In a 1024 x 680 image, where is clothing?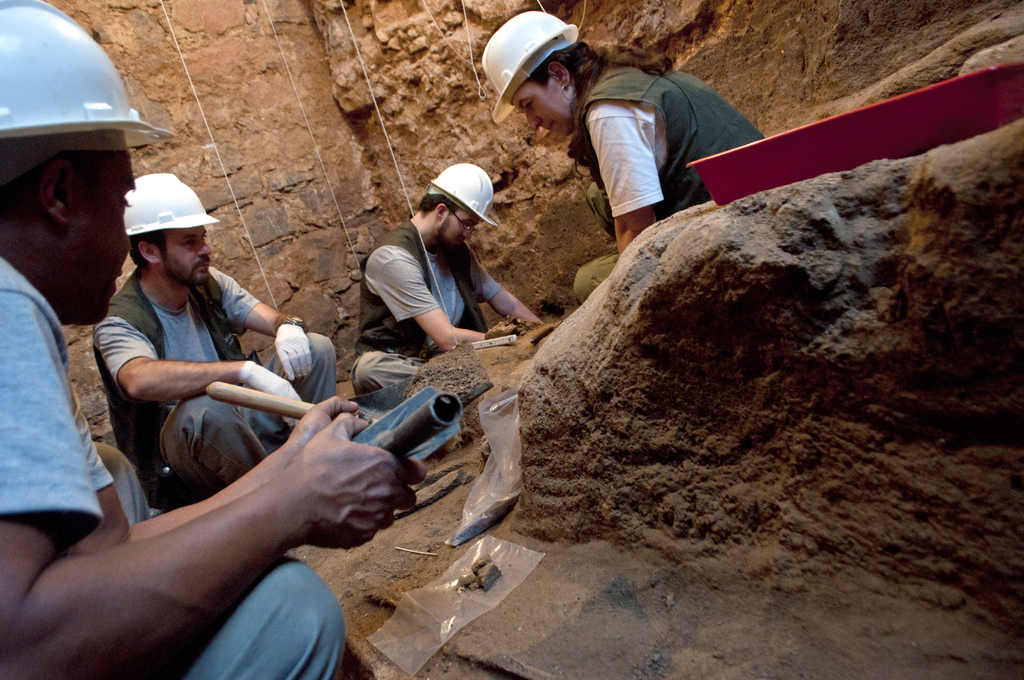
{"left": 88, "top": 265, "right": 340, "bottom": 509}.
